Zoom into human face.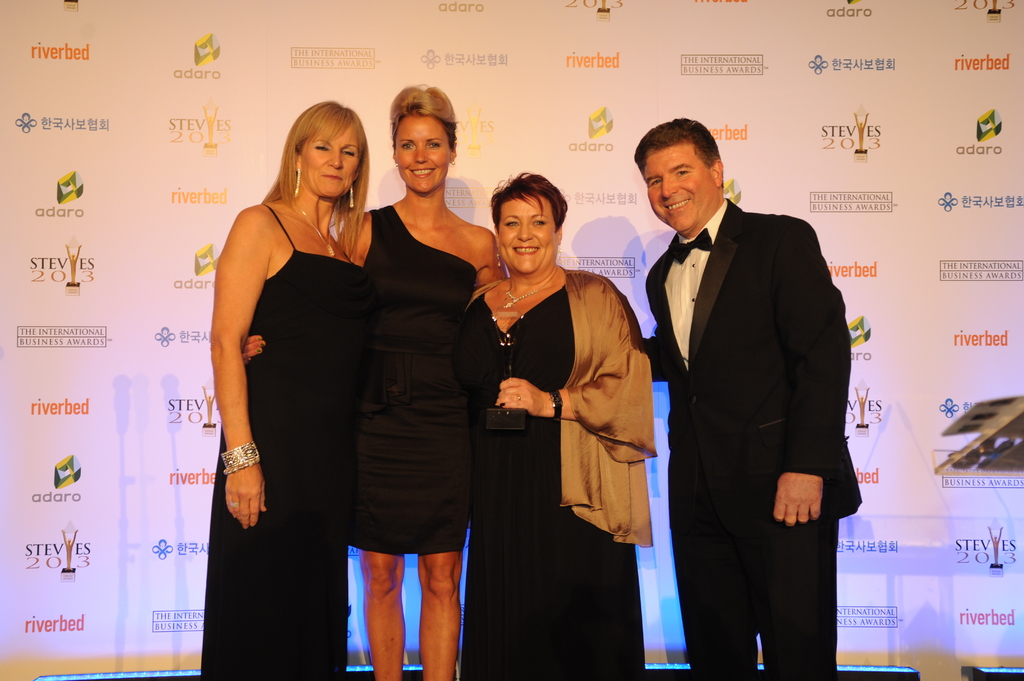
Zoom target: [642, 140, 719, 227].
